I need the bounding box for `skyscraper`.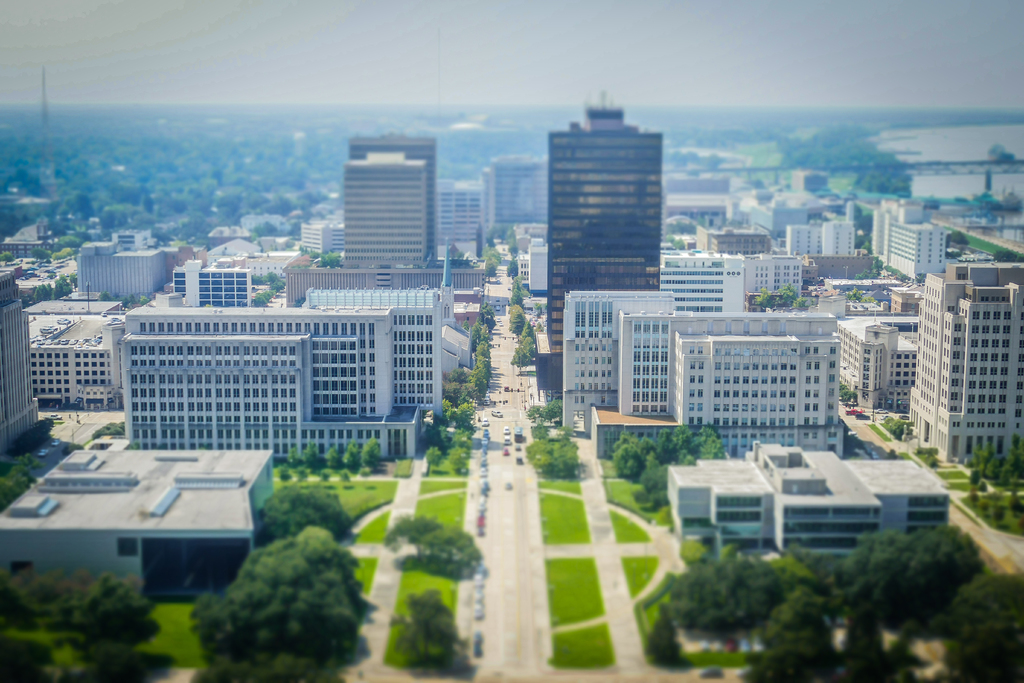
Here it is: bbox=(835, 314, 918, 413).
